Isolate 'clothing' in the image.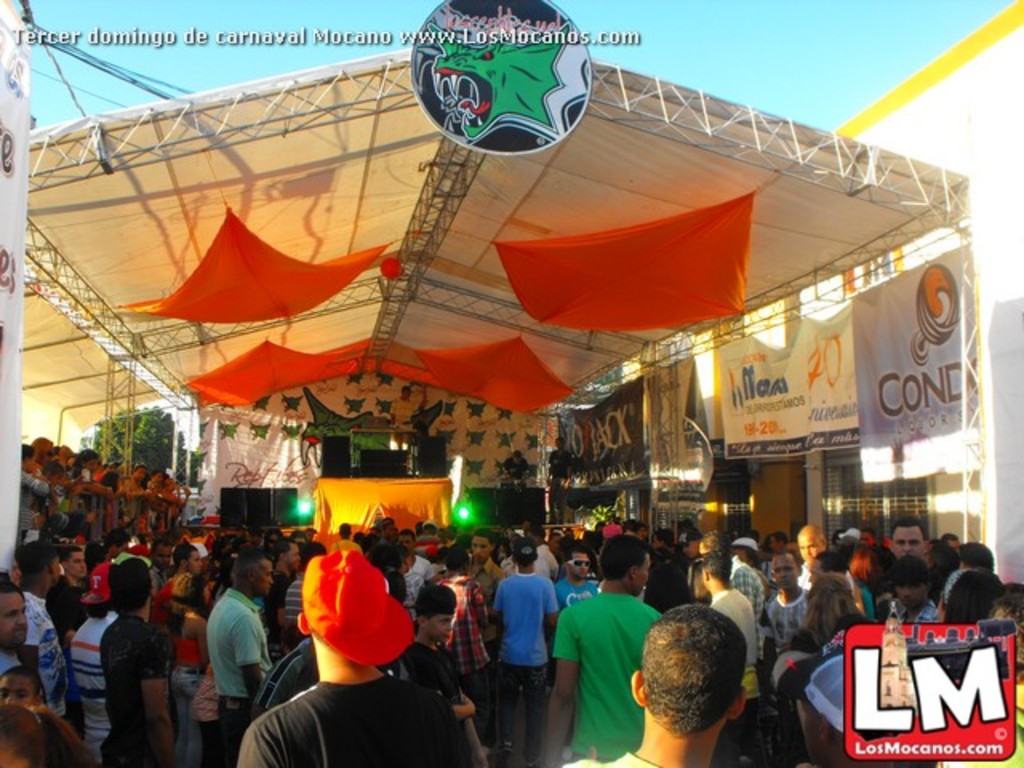
Isolated region: [left=880, top=600, right=944, bottom=627].
